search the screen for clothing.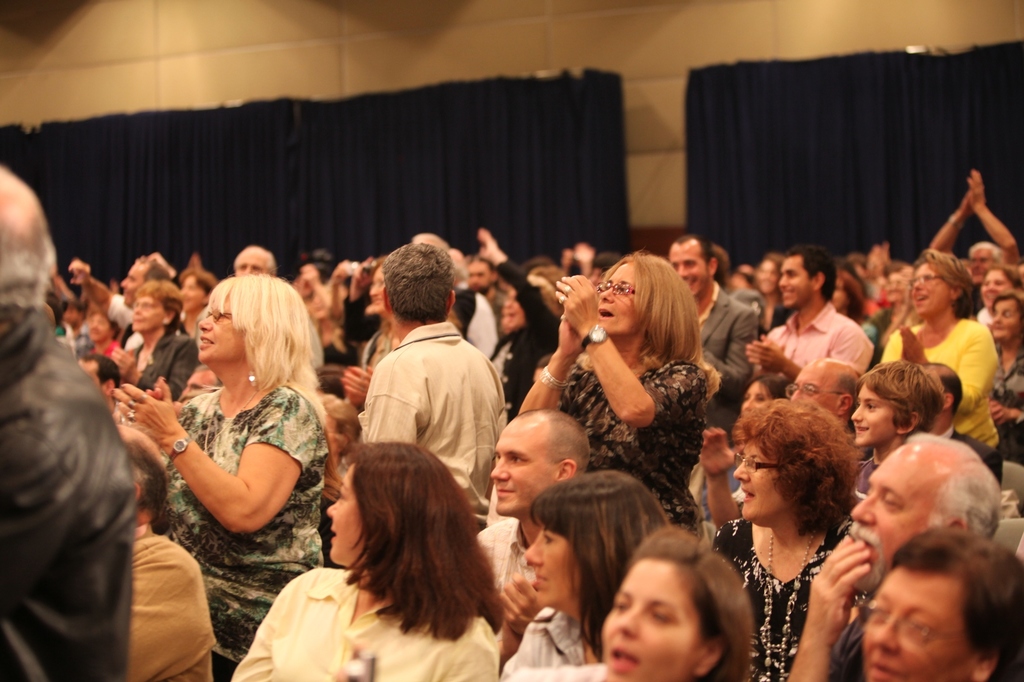
Found at pyautogui.locateOnScreen(452, 282, 485, 369).
